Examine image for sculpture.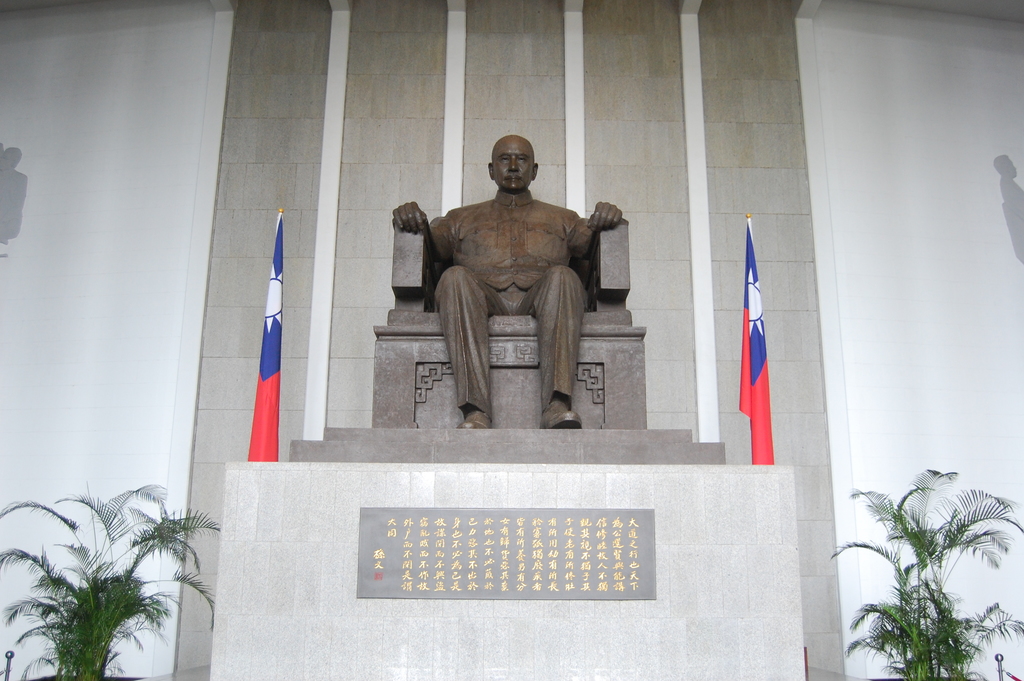
Examination result: {"x1": 406, "y1": 135, "x2": 648, "y2": 438}.
